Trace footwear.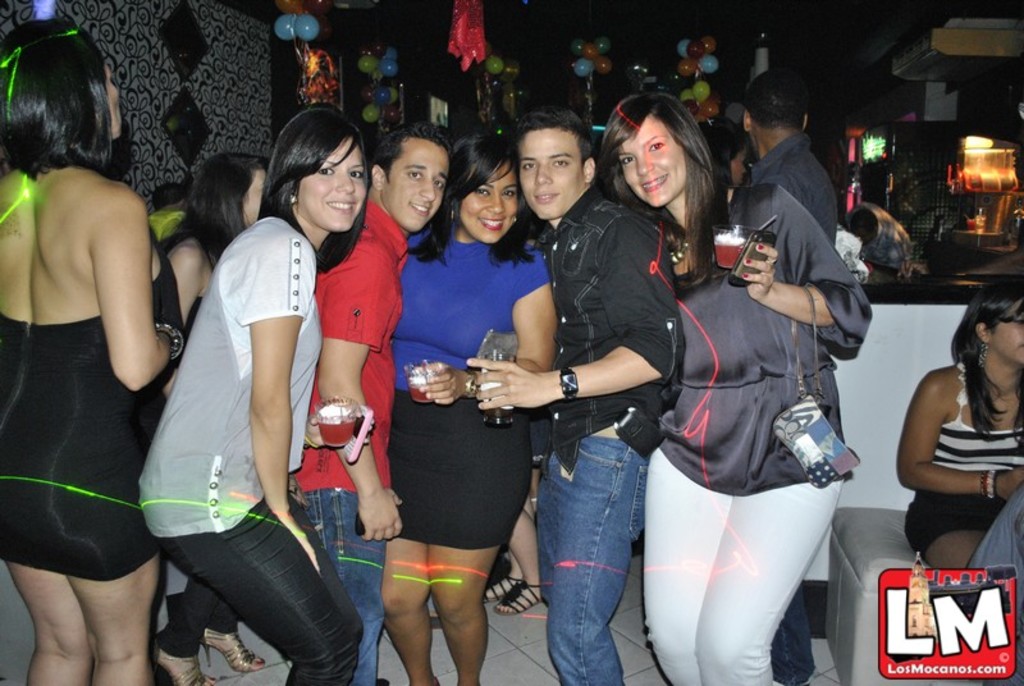
Traced to [left=200, top=627, right=268, bottom=673].
